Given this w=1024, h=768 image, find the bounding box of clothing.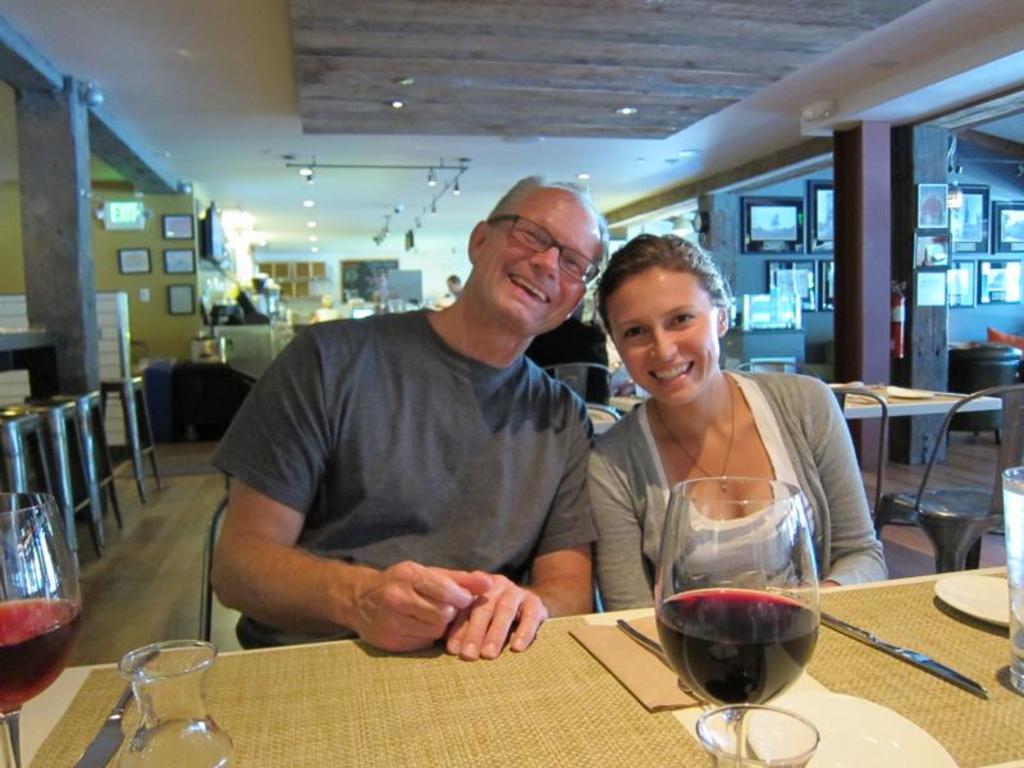
<box>200,247,636,667</box>.
